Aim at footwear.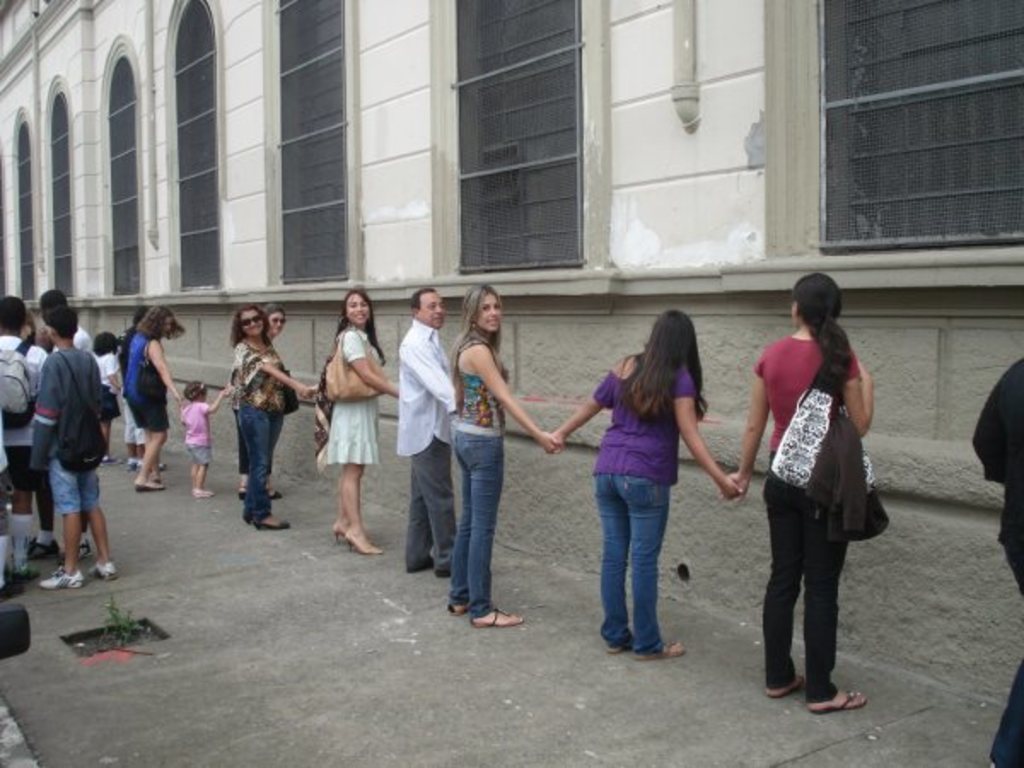
Aimed at (133,480,166,492).
